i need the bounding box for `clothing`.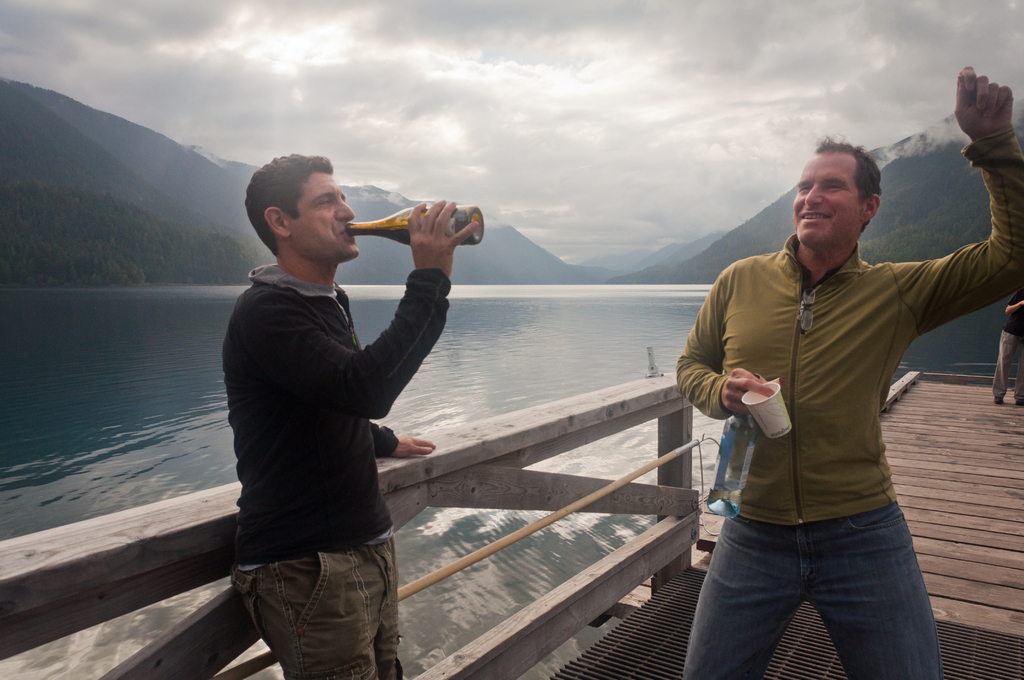
Here it is: left=218, top=161, right=444, bottom=650.
